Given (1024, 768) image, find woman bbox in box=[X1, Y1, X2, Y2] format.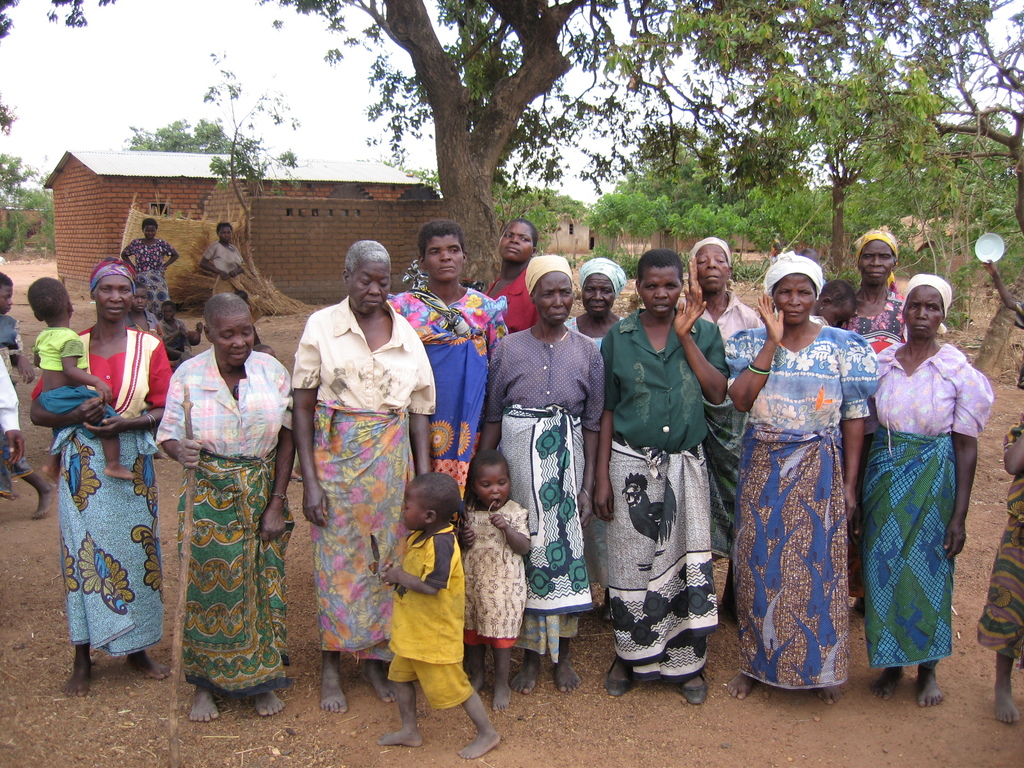
box=[120, 214, 181, 312].
